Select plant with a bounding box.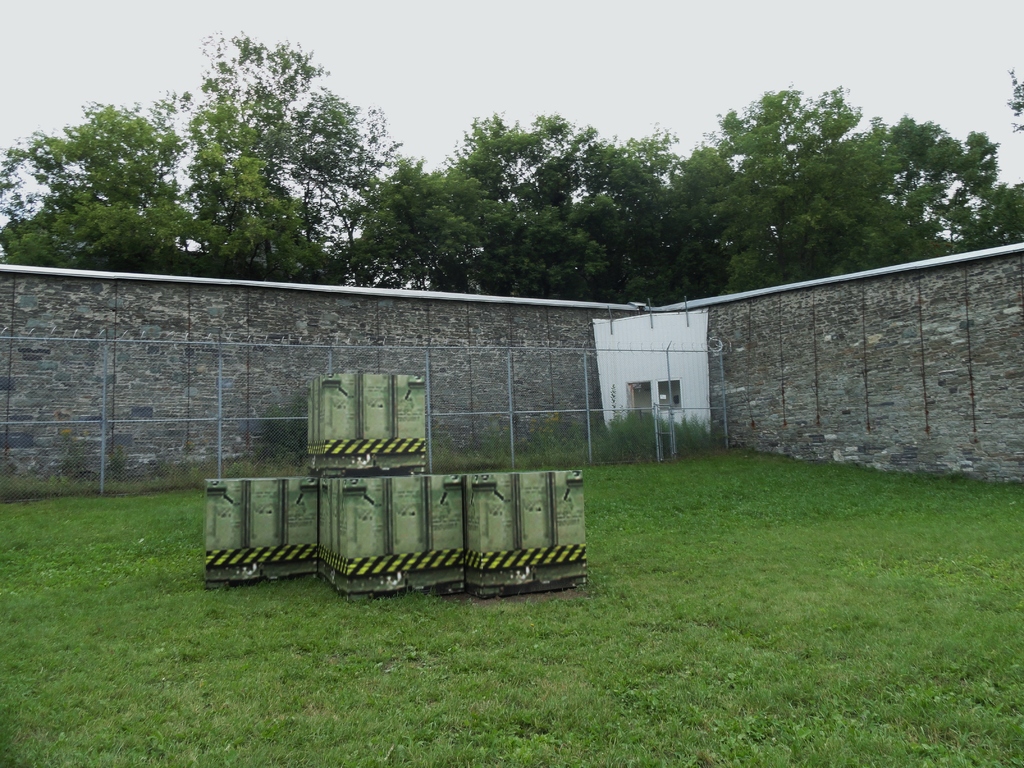
(92,452,157,497).
